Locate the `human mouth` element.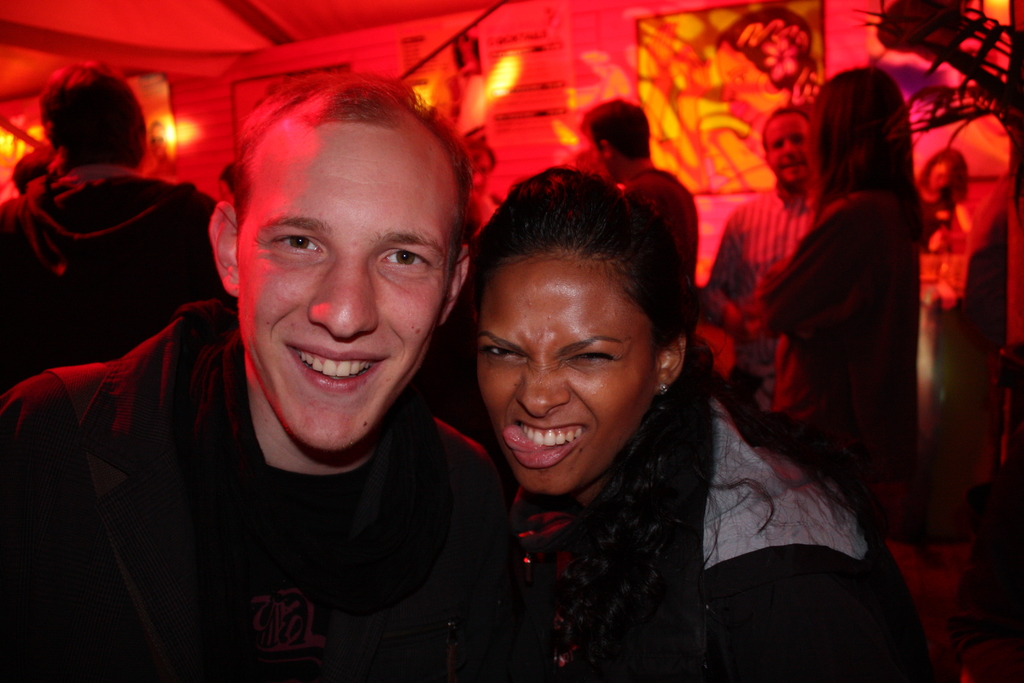
Element bbox: 504/418/588/472.
